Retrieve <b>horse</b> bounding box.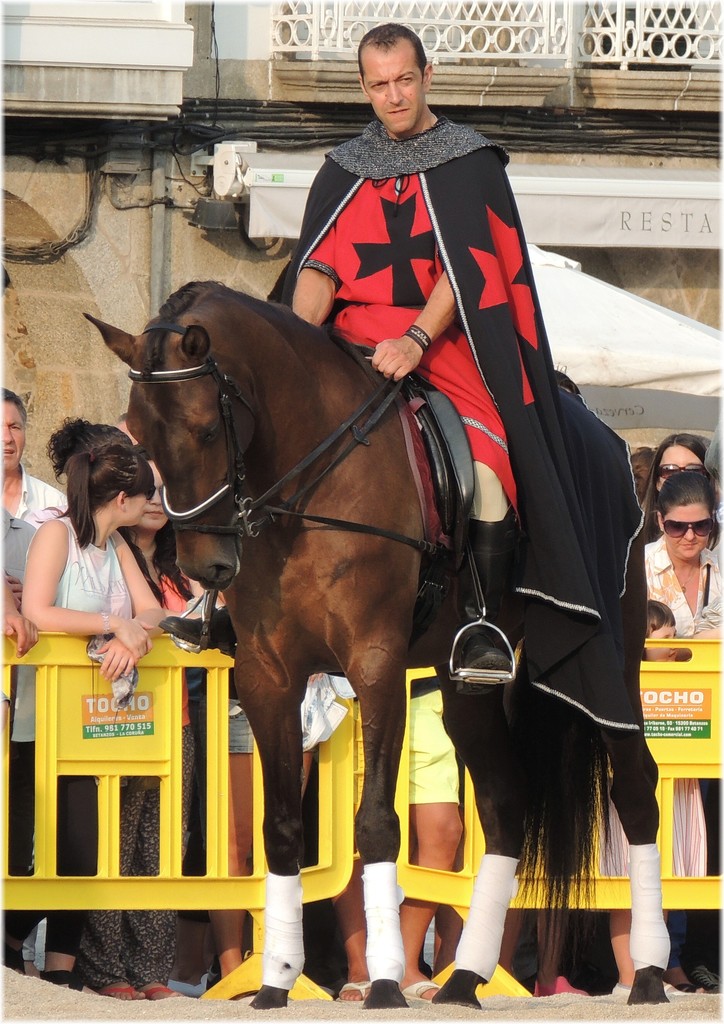
Bounding box: detection(79, 279, 671, 1009).
